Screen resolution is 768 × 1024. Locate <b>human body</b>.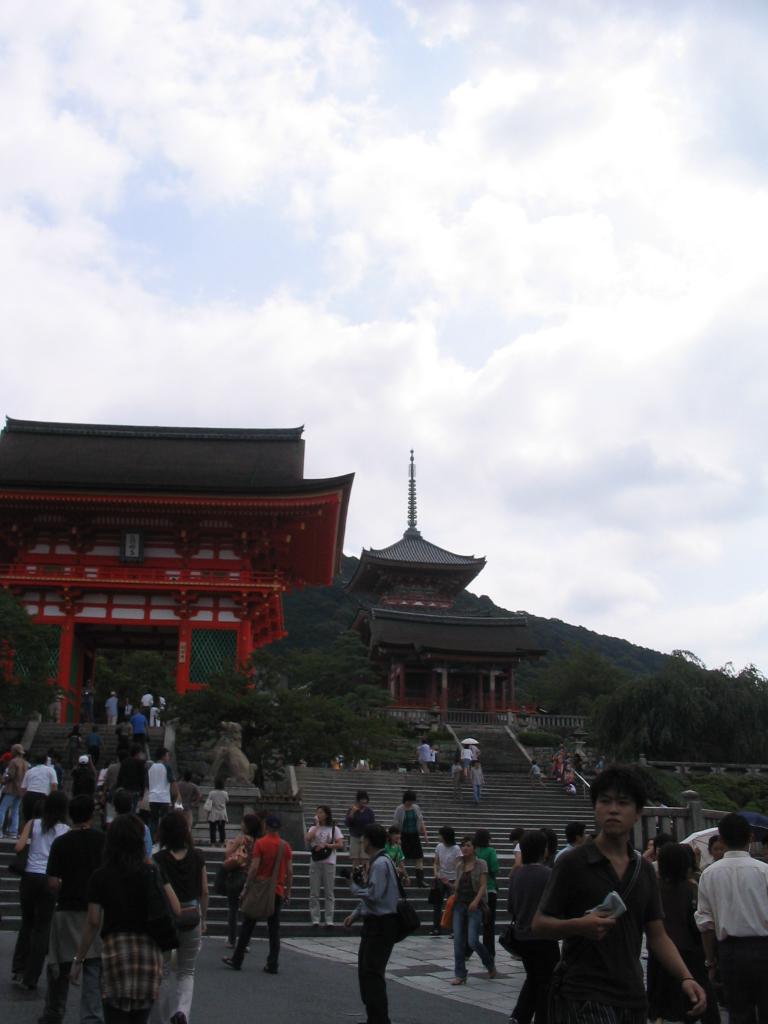
[458,743,469,775].
